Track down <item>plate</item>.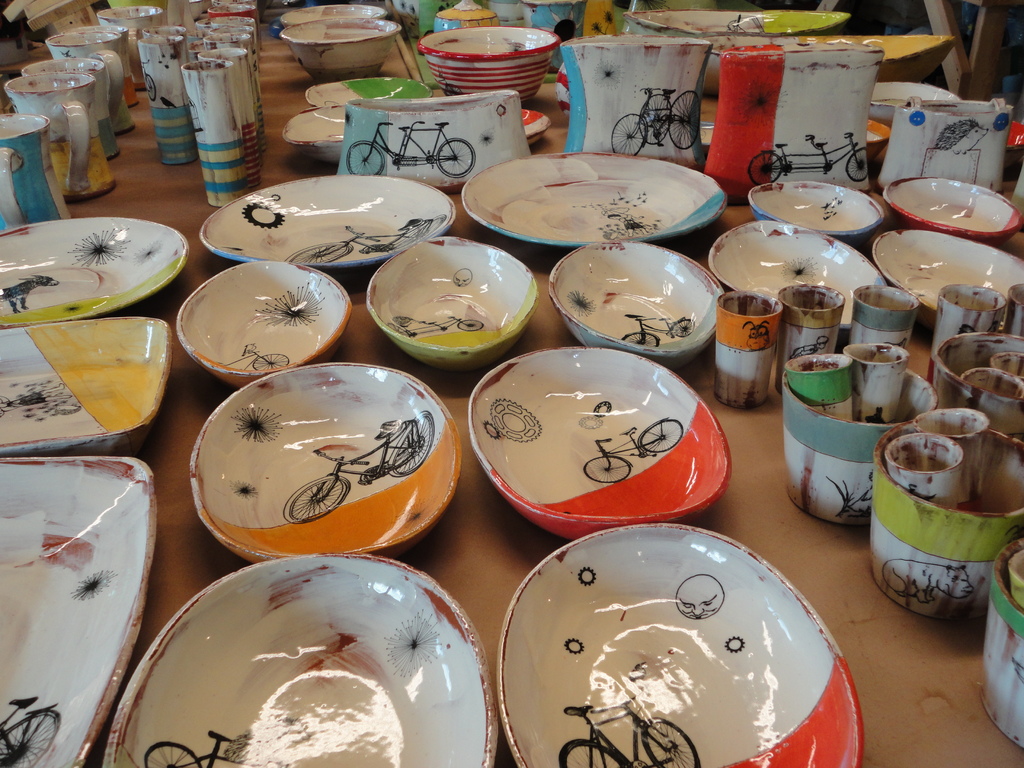
Tracked to pyautogui.locateOnScreen(280, 106, 358, 166).
